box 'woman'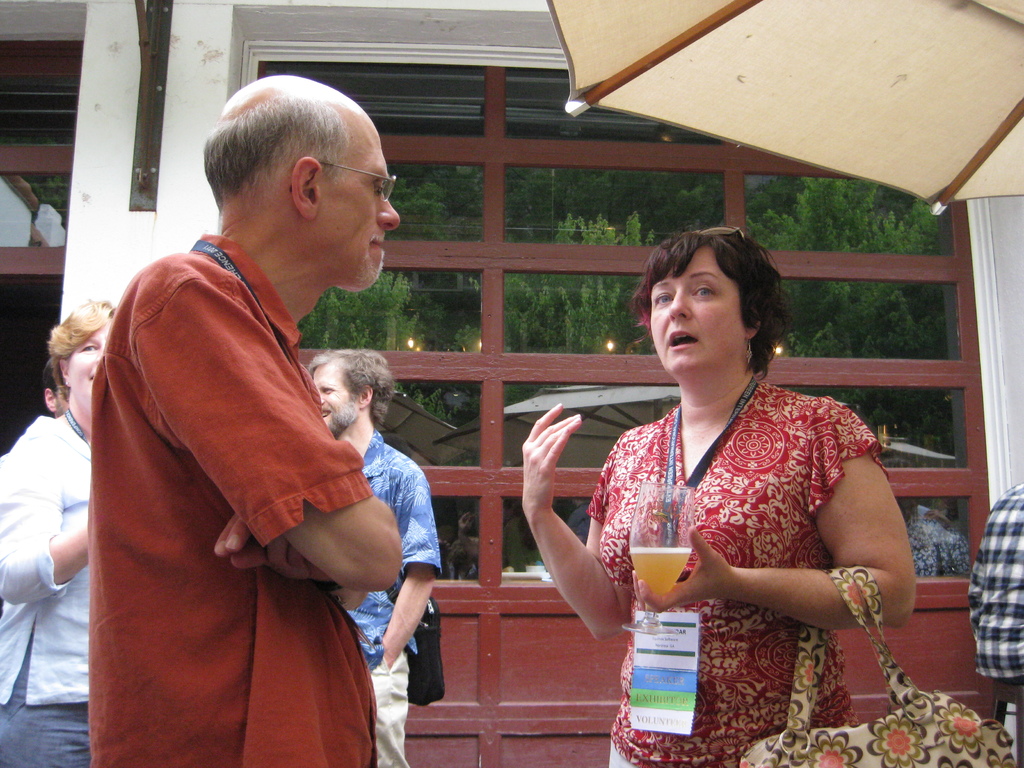
[x1=544, y1=223, x2=897, y2=744]
